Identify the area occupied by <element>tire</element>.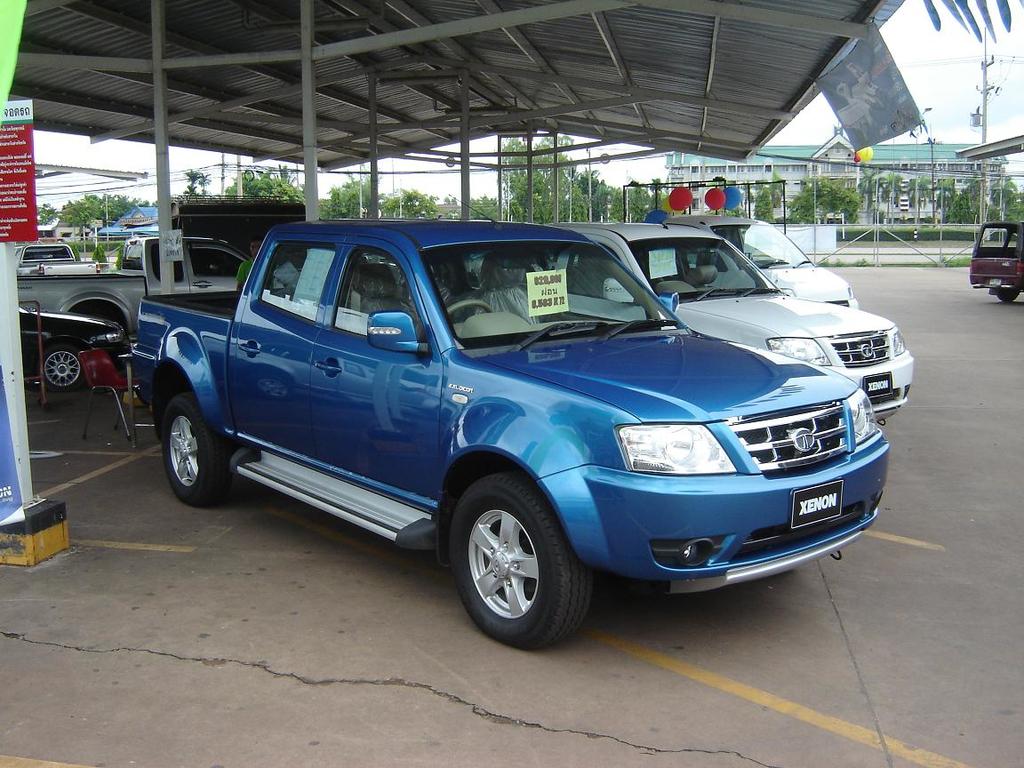
Area: 156:391:232:506.
